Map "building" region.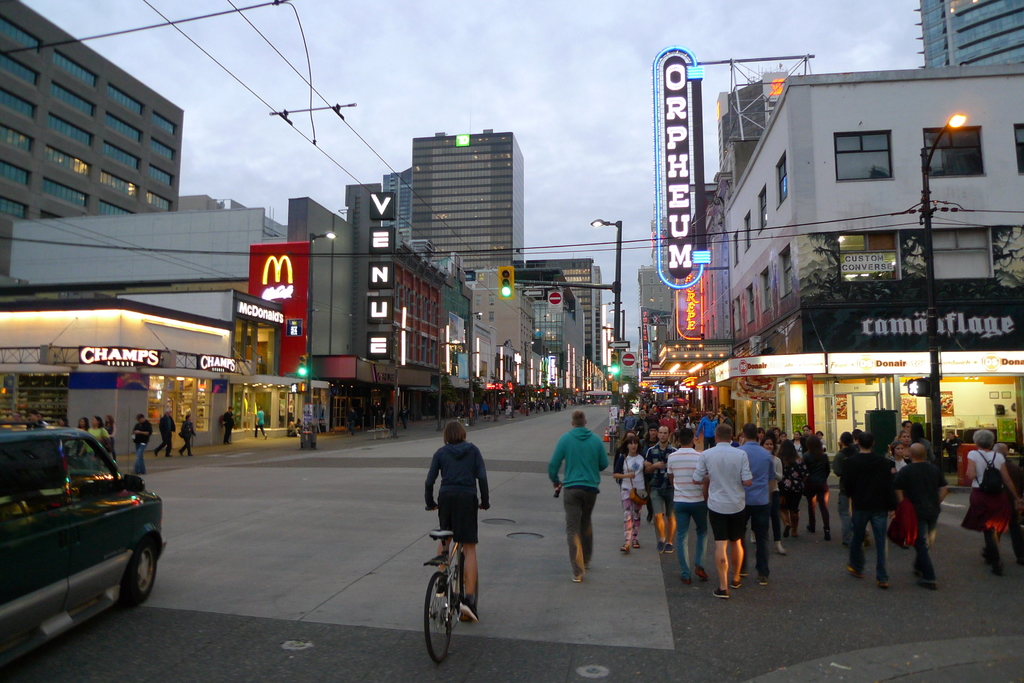
Mapped to (408, 129, 525, 291).
